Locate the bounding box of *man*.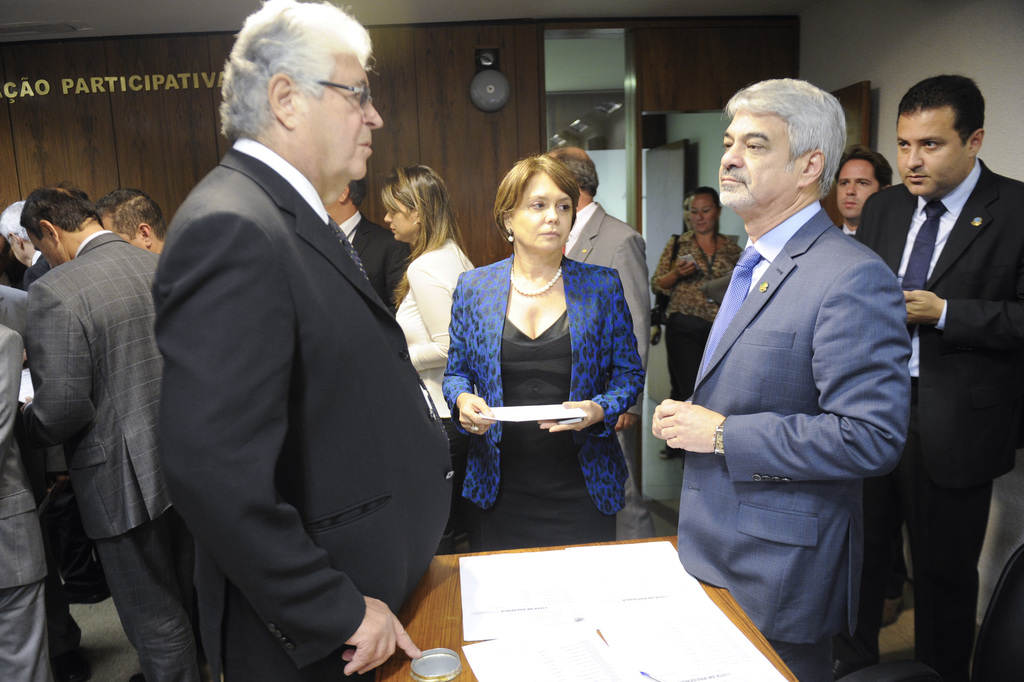
Bounding box: (538,140,653,524).
